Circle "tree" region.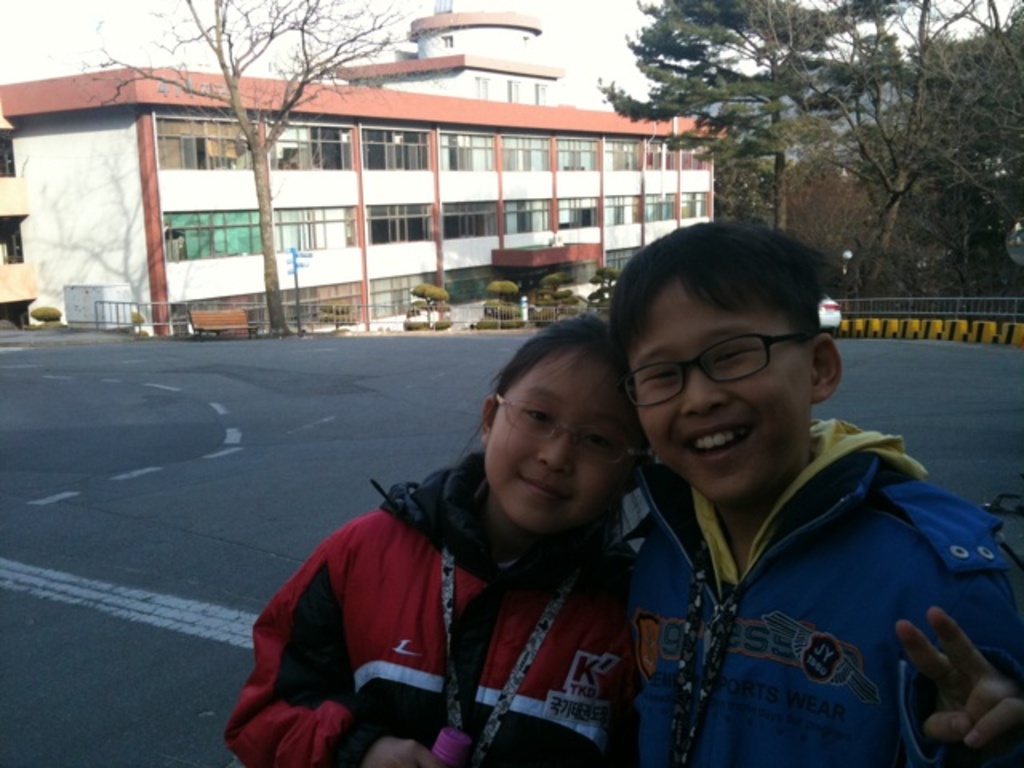
Region: 51:0:445:331.
